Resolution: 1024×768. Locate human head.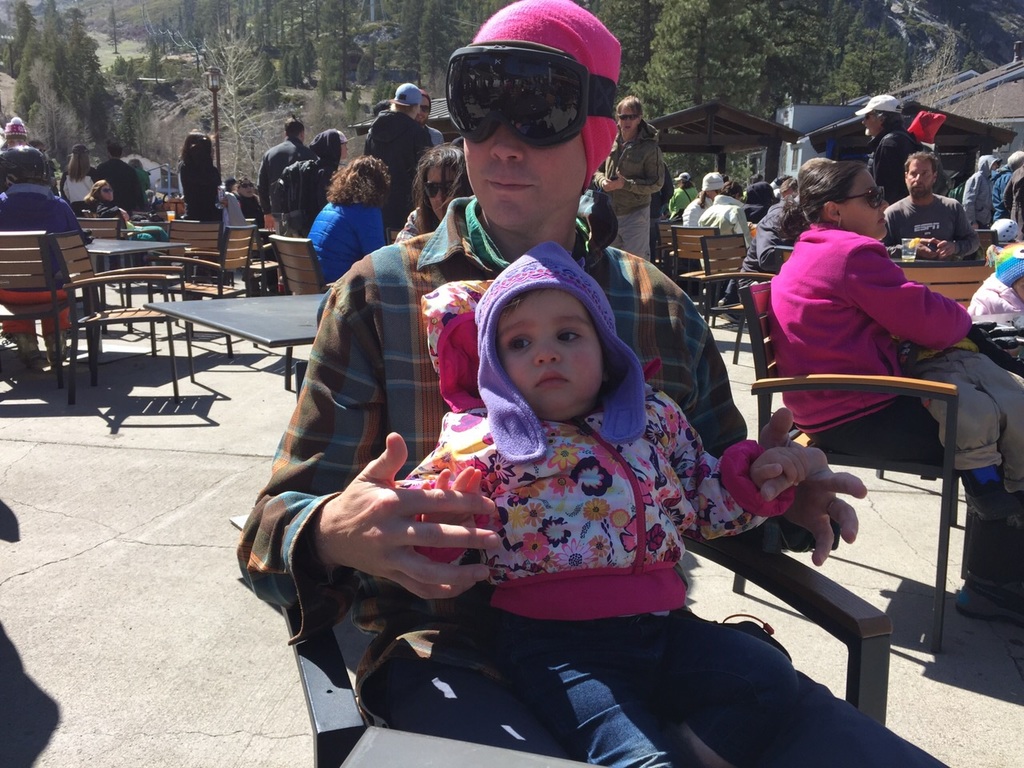
{"left": 309, "top": 127, "right": 343, "bottom": 158}.
